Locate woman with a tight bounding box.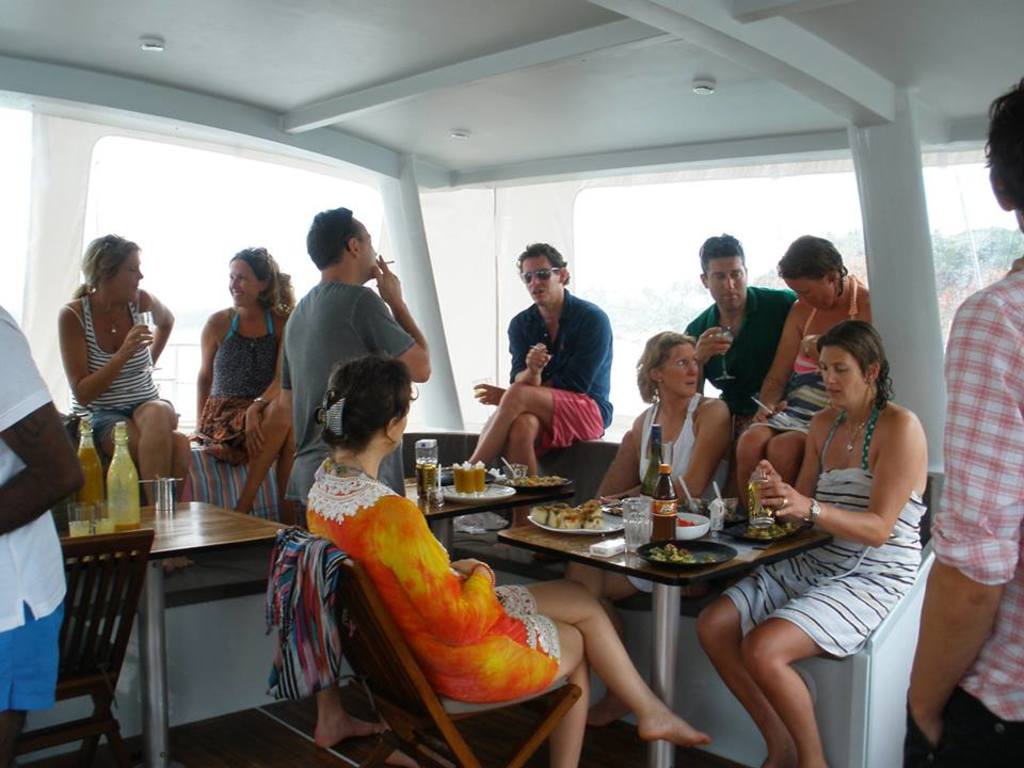
x1=300 y1=349 x2=714 y2=767.
